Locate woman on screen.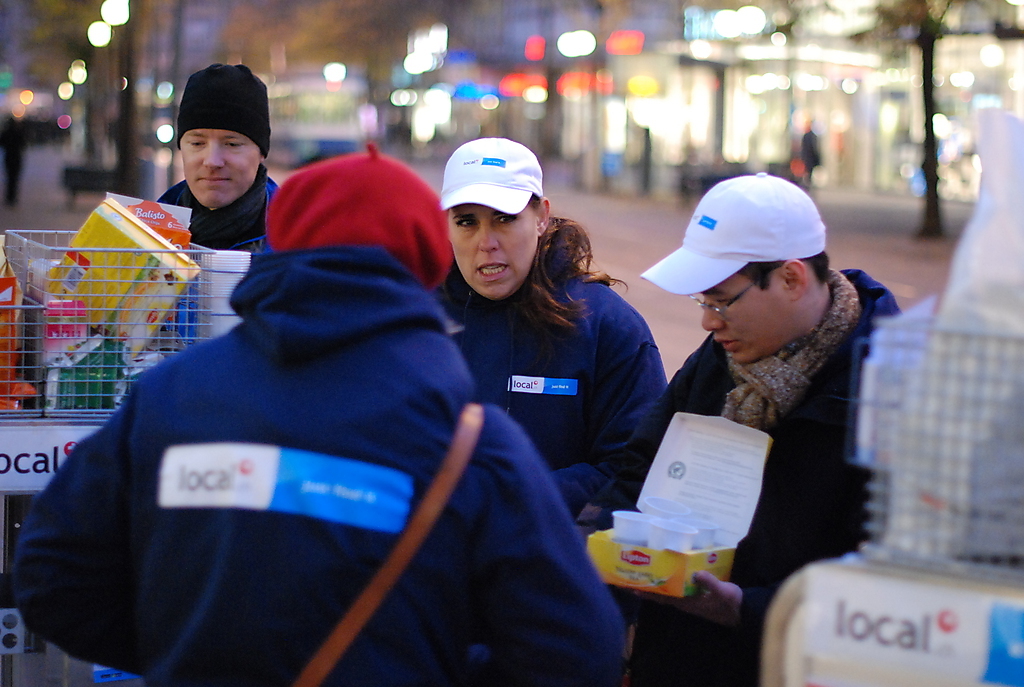
On screen at locate(442, 136, 663, 526).
